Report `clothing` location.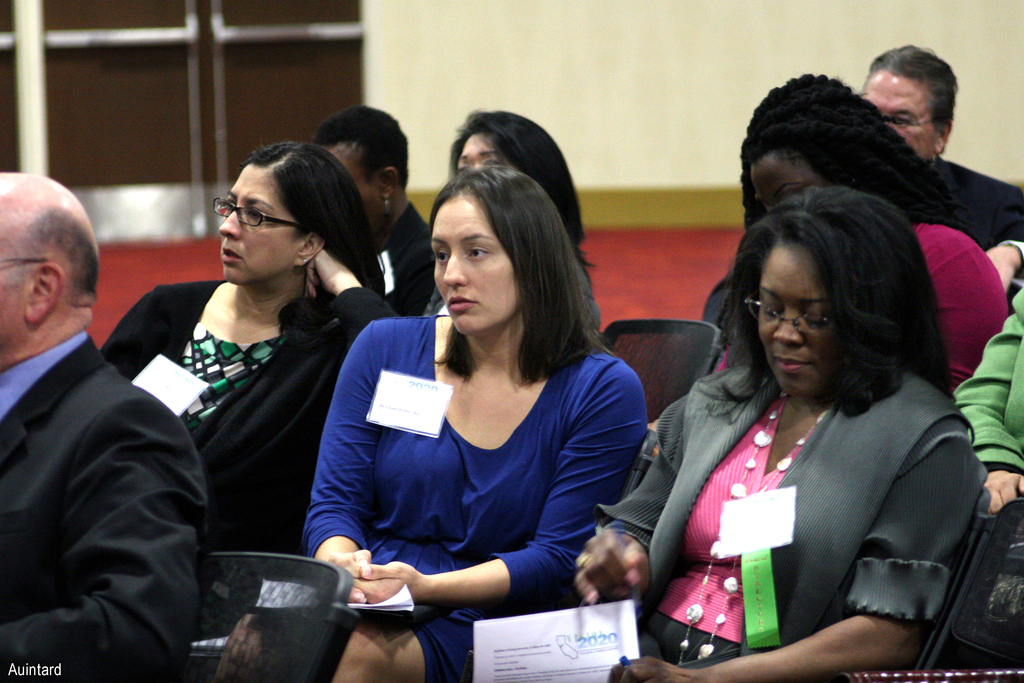
Report: detection(956, 286, 1023, 516).
